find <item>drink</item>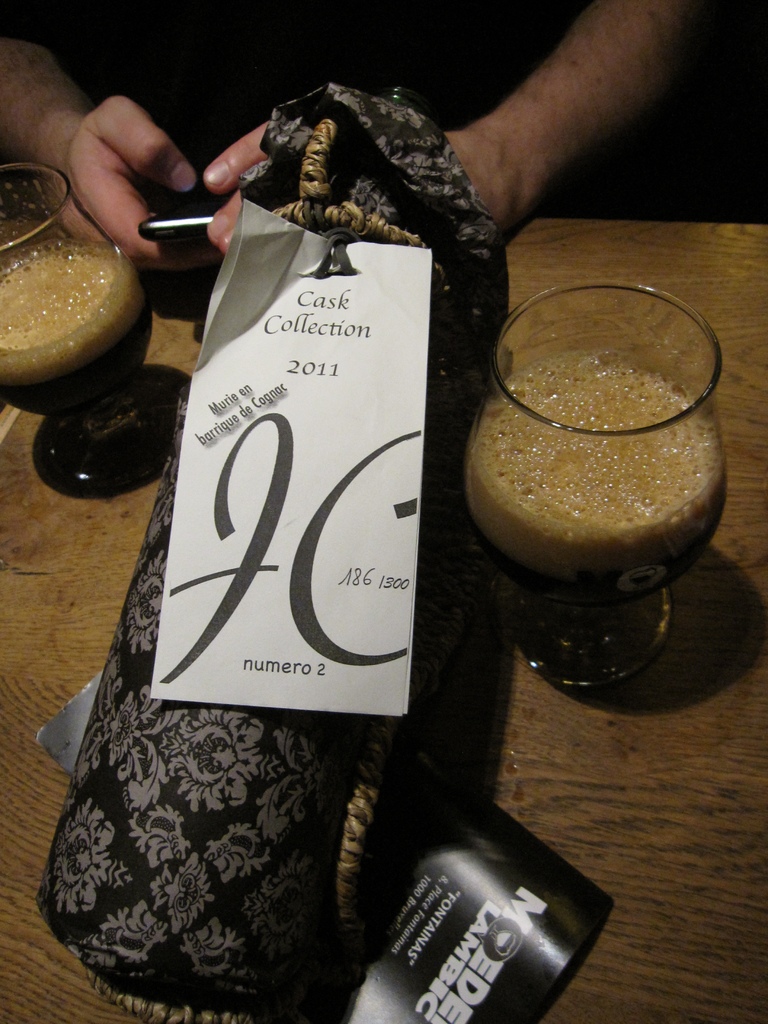
<region>6, 237, 159, 409</region>
